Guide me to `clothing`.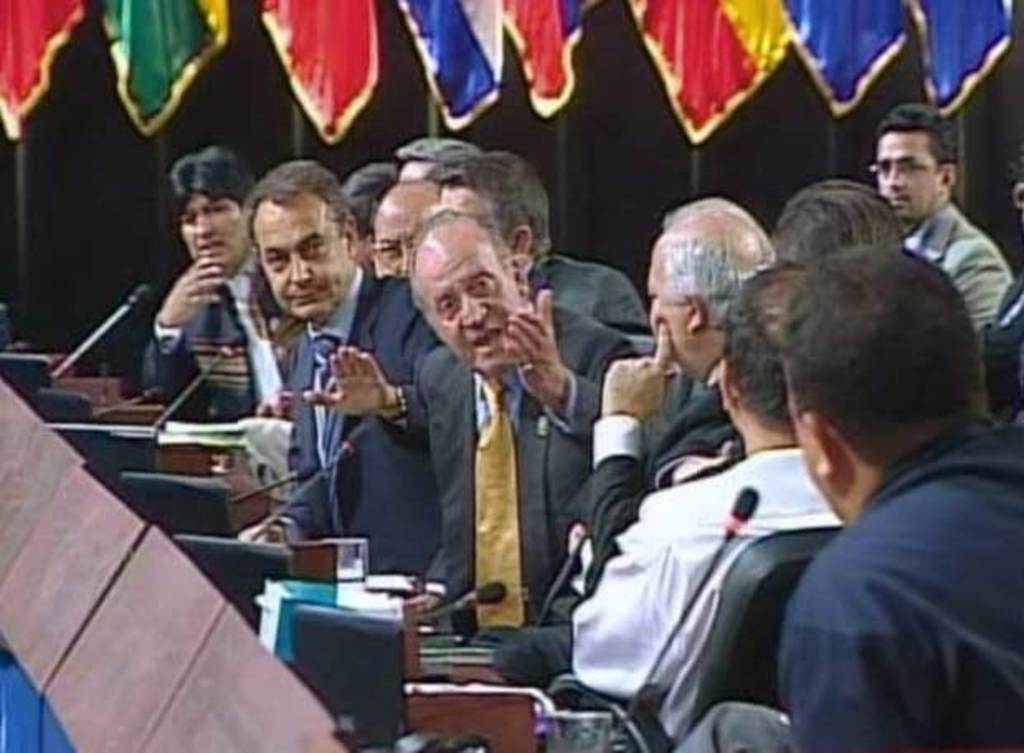
Guidance: 905,200,1021,329.
